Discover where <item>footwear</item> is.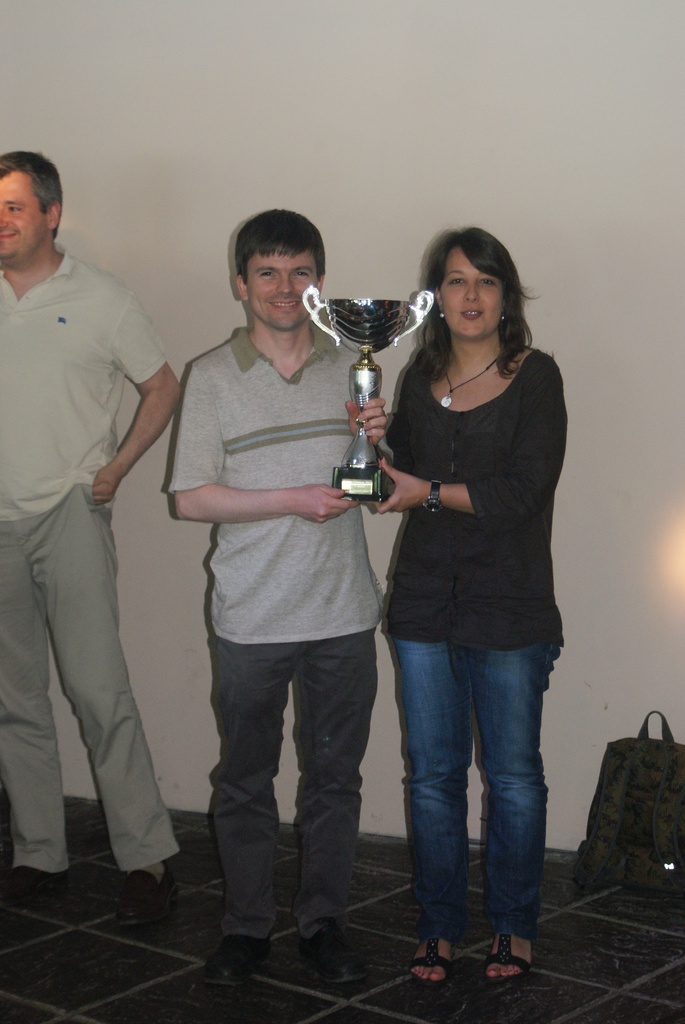
Discovered at {"left": 0, "top": 867, "right": 51, "bottom": 900}.
